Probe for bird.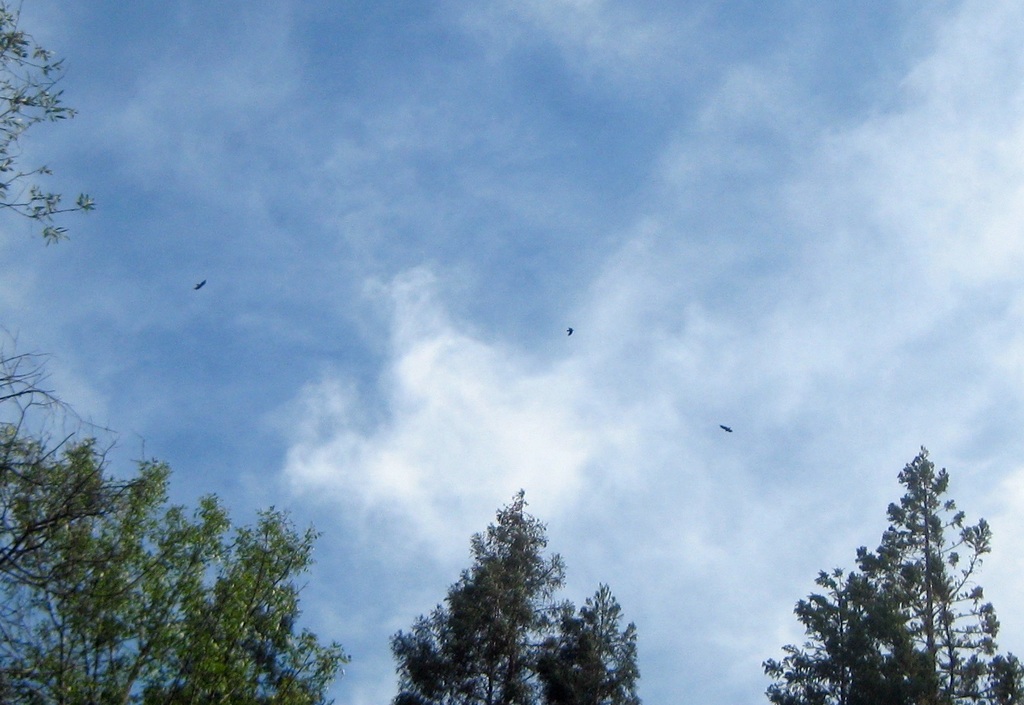
Probe result: bbox=(564, 326, 572, 336).
